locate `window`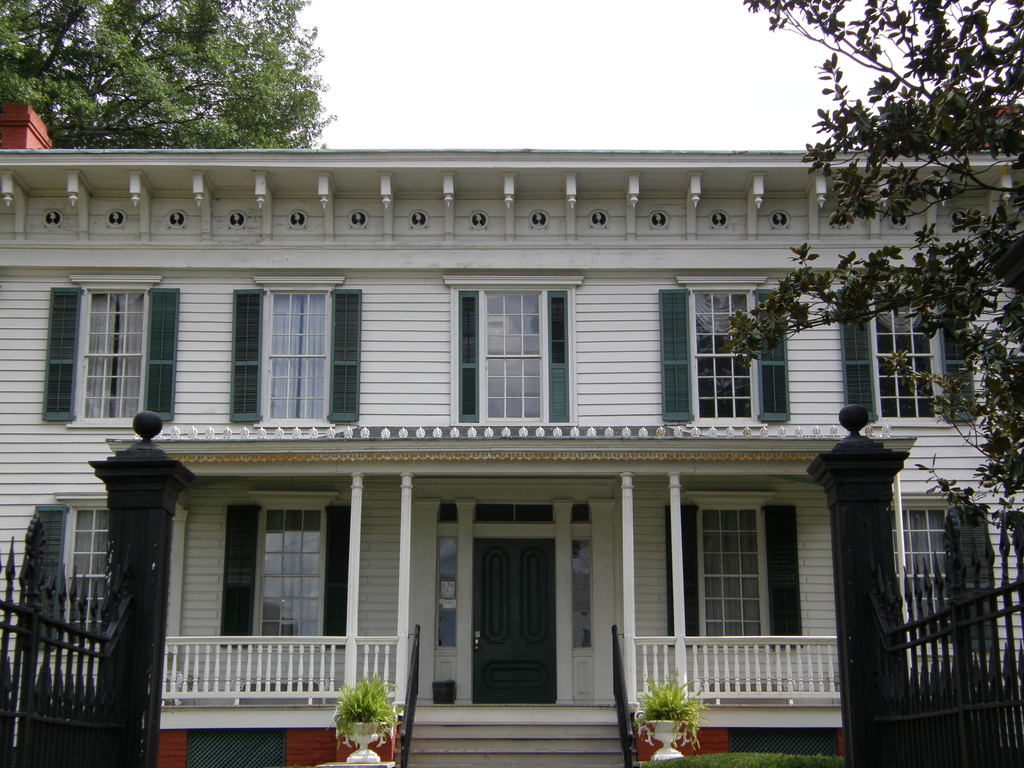
box(44, 288, 178, 420)
